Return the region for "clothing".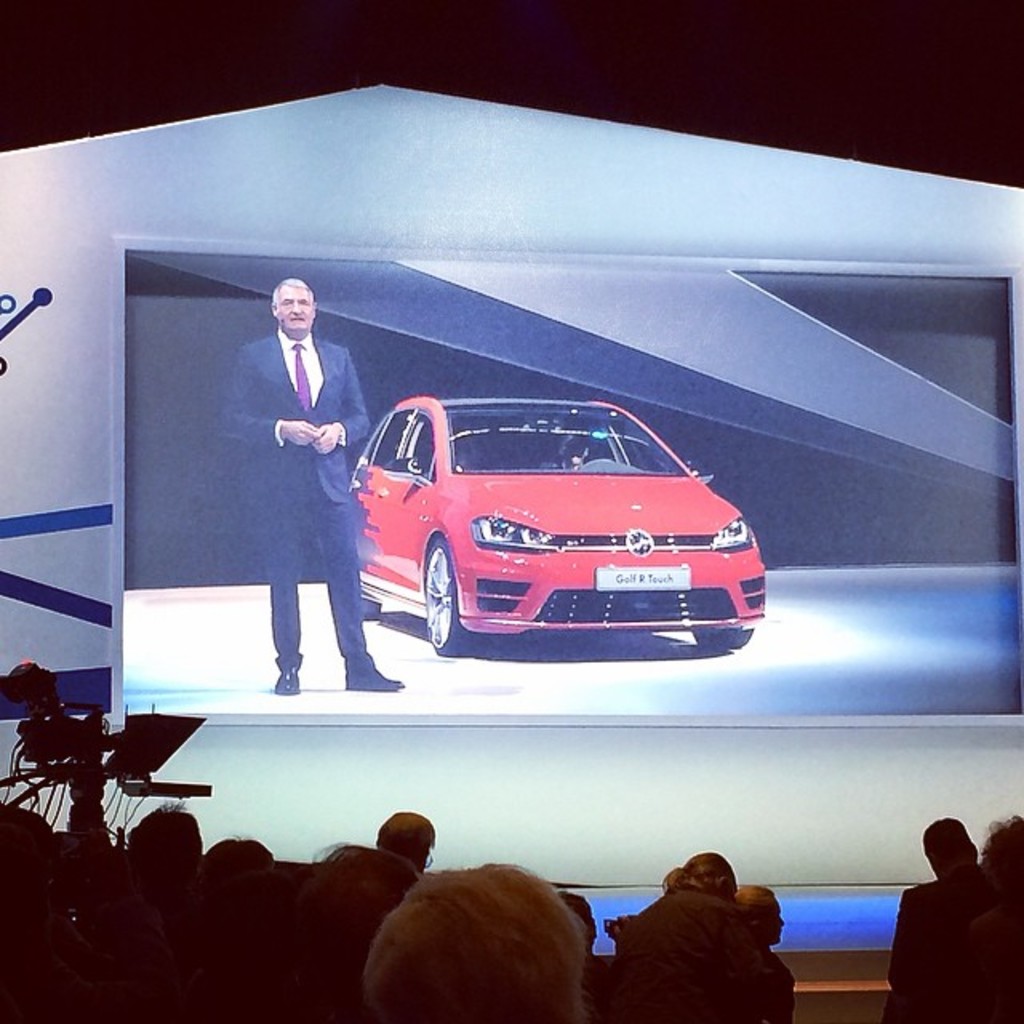
<region>243, 258, 355, 658</region>.
